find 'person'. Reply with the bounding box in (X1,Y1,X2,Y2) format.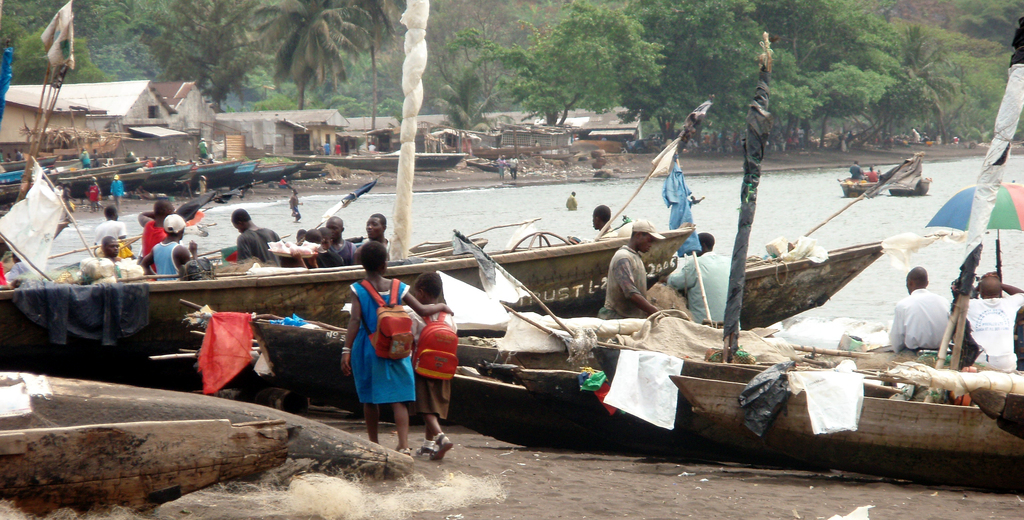
(844,160,860,180).
